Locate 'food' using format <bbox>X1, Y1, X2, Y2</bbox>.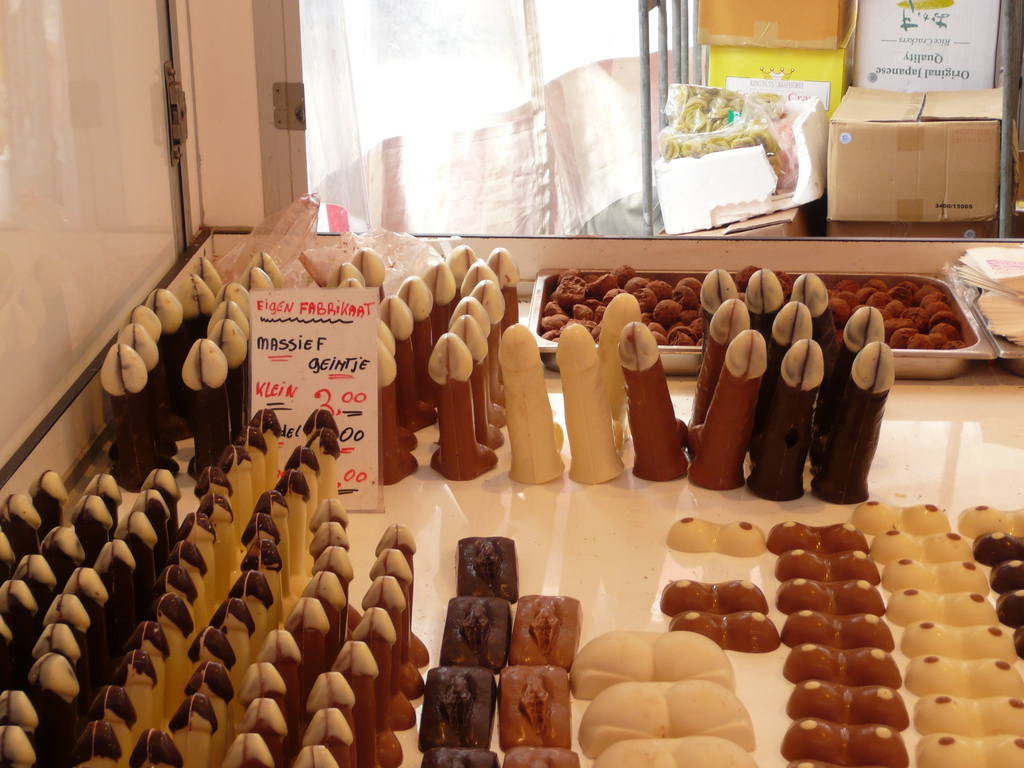
<bbox>554, 323, 627, 486</bbox>.
